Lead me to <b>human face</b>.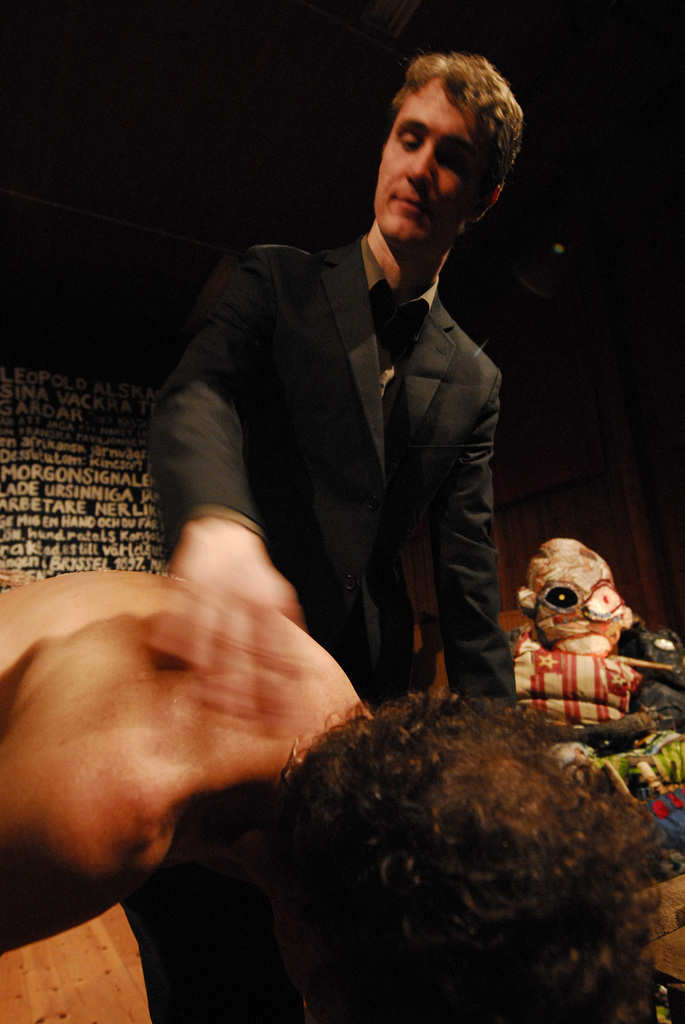
Lead to crop(371, 76, 483, 236).
